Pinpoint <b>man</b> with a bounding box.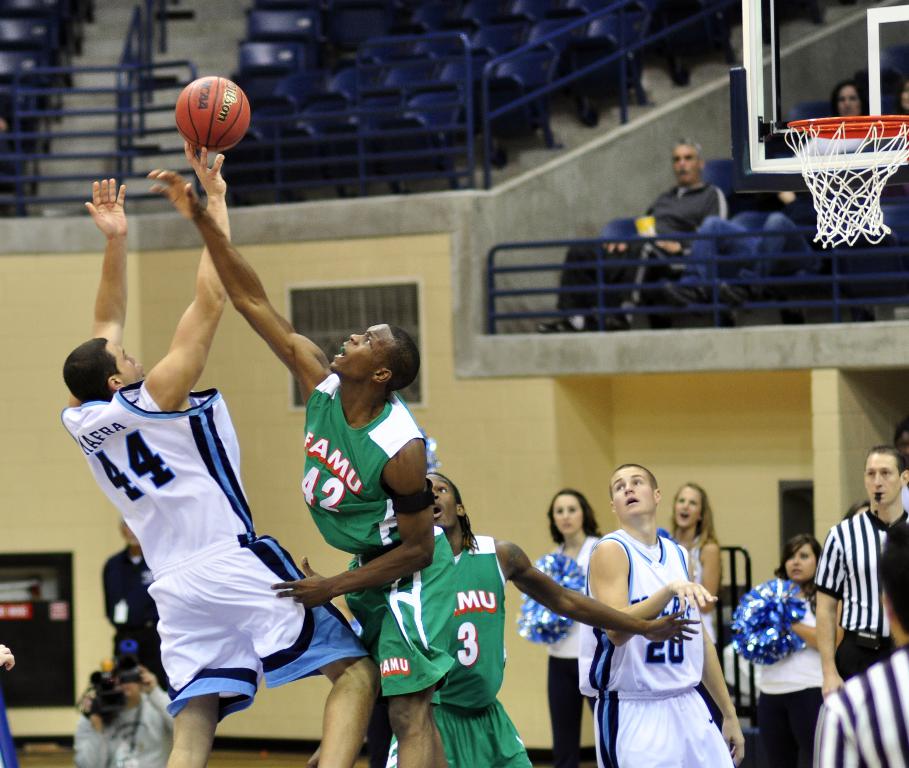
select_region(147, 169, 457, 767).
